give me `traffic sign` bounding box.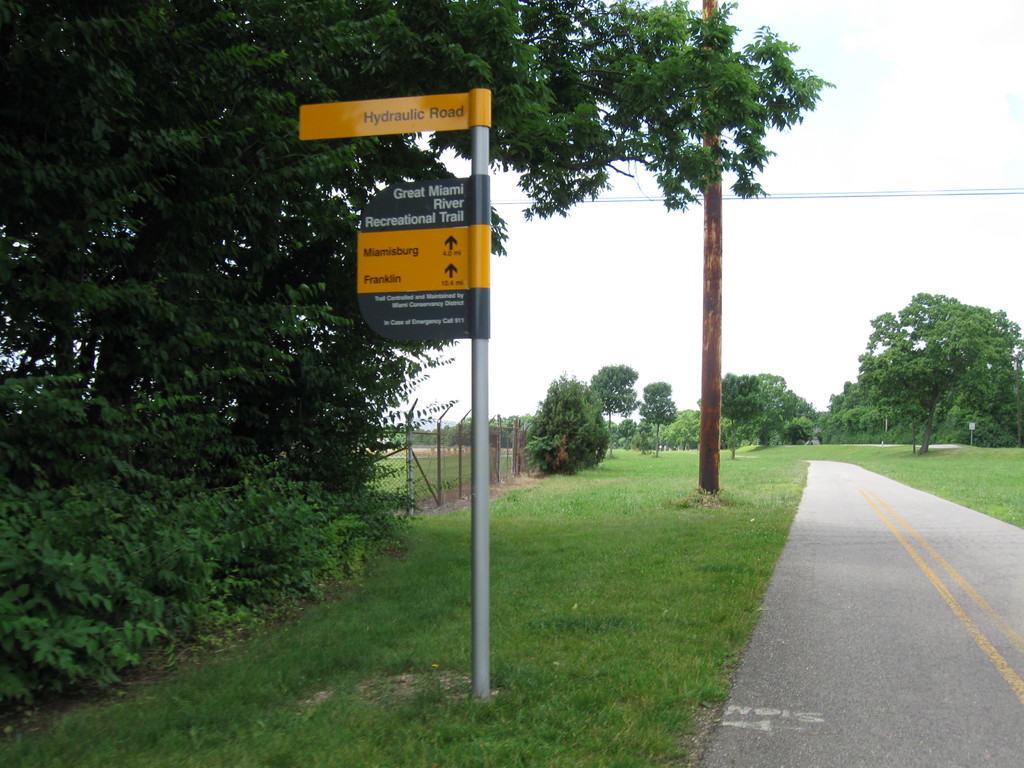
select_region(355, 177, 462, 339).
